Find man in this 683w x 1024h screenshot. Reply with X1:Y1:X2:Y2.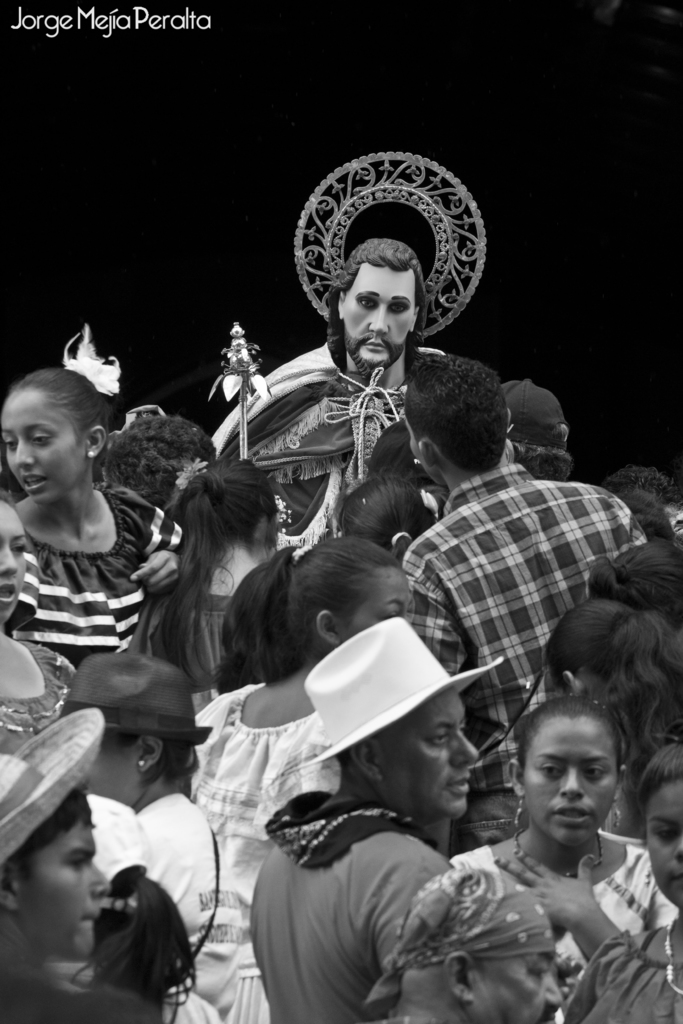
389:344:645:870.
